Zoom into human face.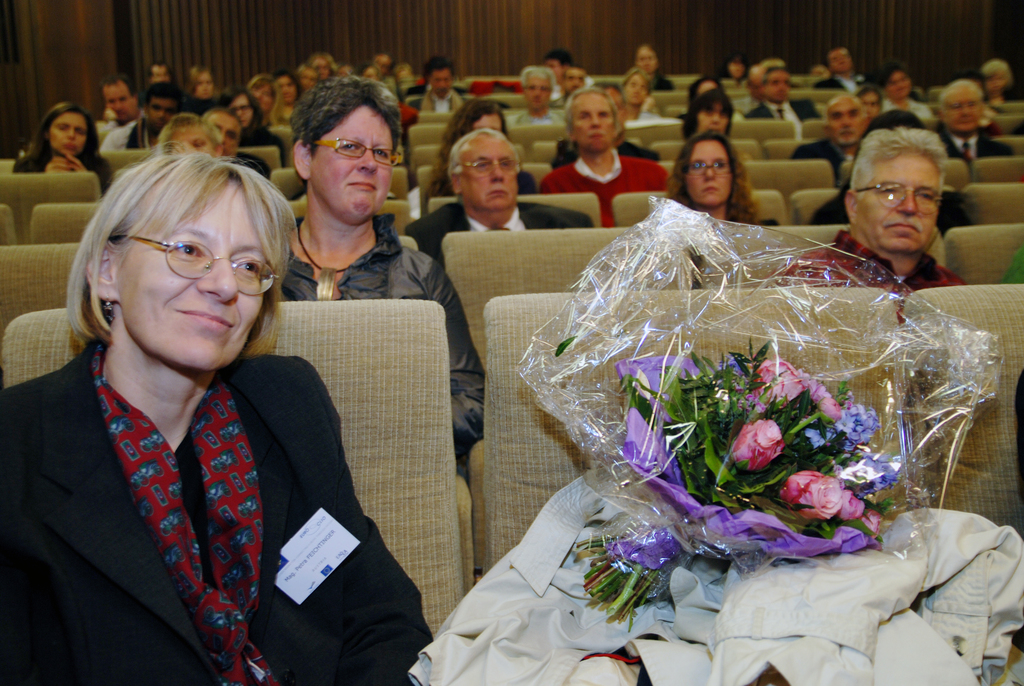
Zoom target: (x1=148, y1=99, x2=178, y2=127).
